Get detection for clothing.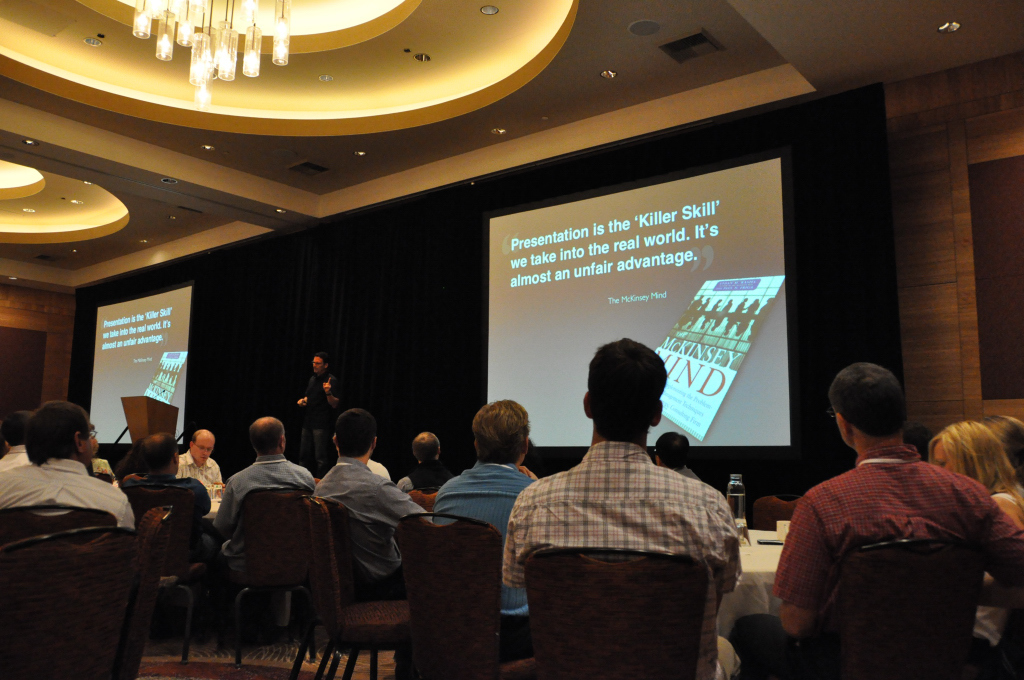
Detection: BBox(300, 360, 345, 478).
